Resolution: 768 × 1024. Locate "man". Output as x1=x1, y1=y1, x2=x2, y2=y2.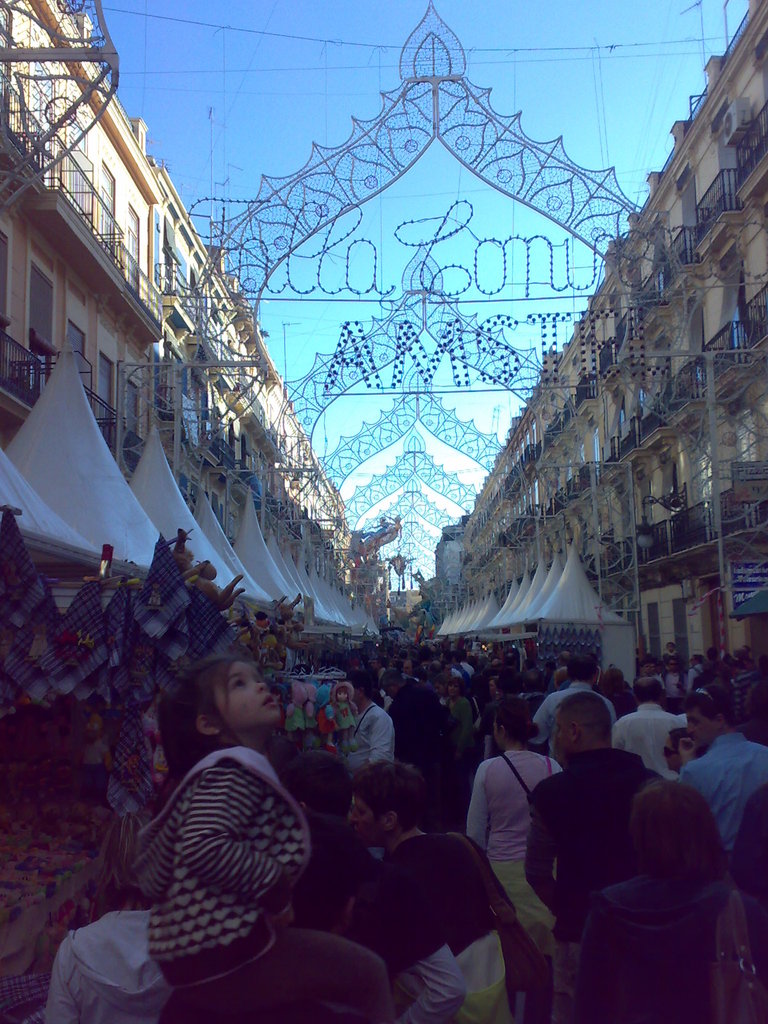
x1=611, y1=679, x2=691, y2=772.
